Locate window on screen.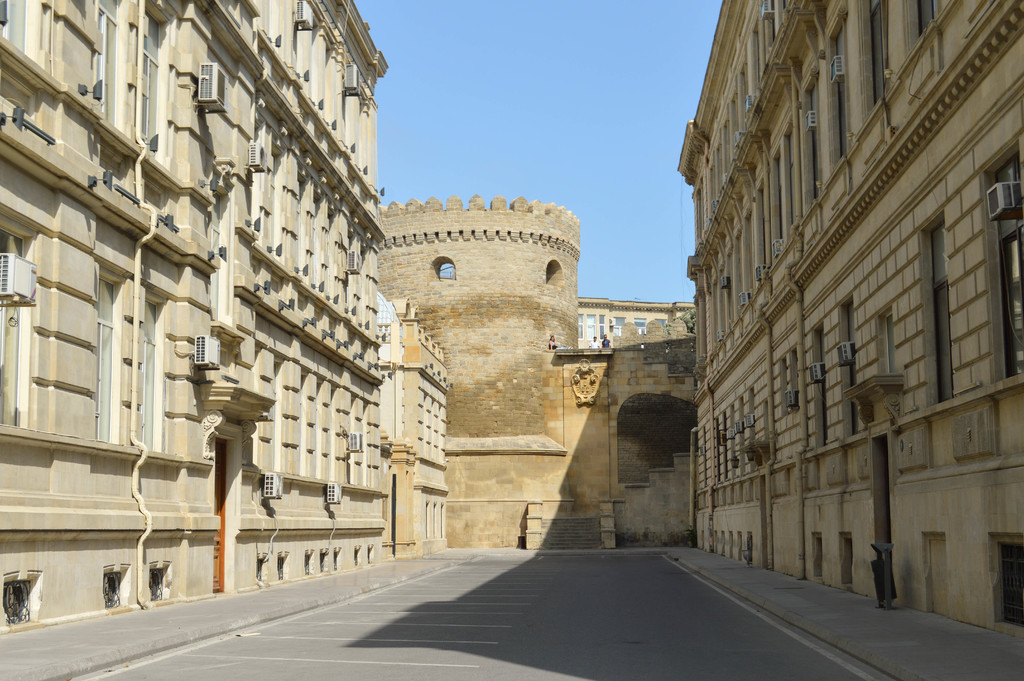
On screen at <region>829, 16, 851, 165</region>.
